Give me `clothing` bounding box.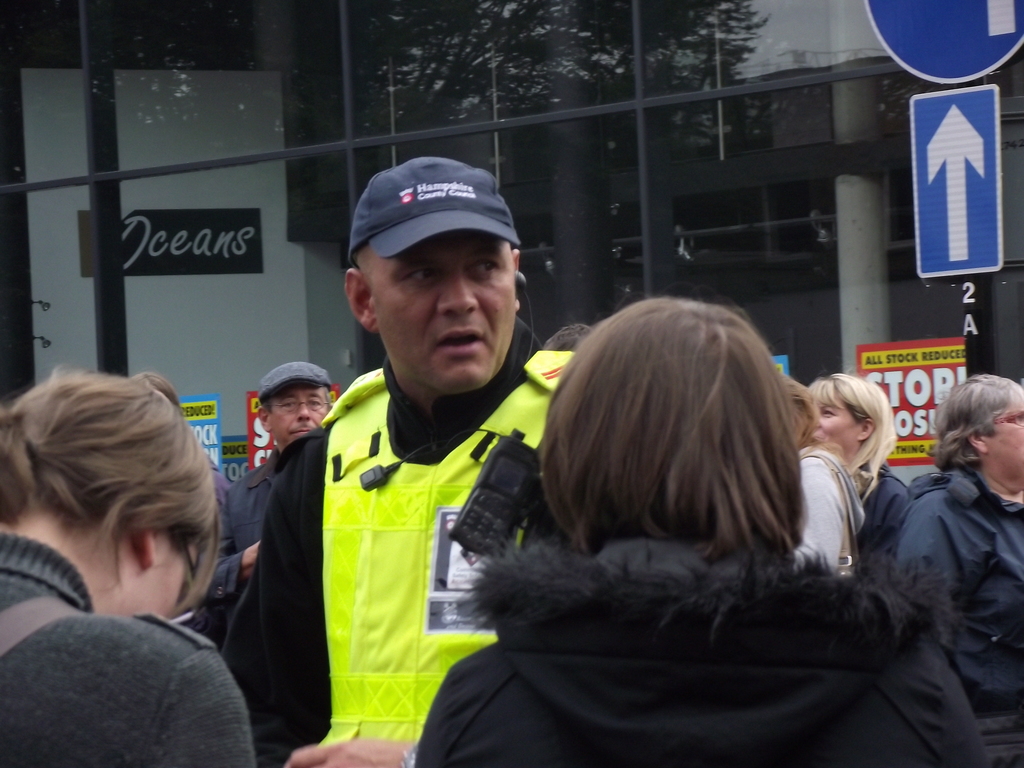
[left=849, top=458, right=915, bottom=569].
